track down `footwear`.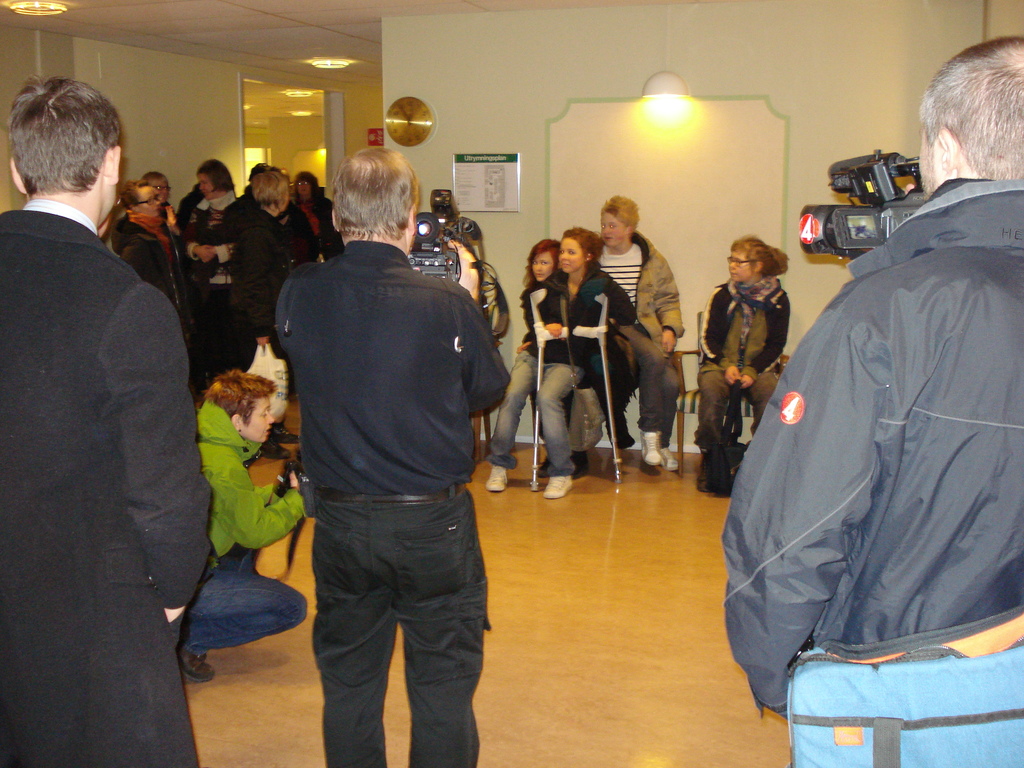
Tracked to [x1=608, y1=403, x2=629, y2=446].
